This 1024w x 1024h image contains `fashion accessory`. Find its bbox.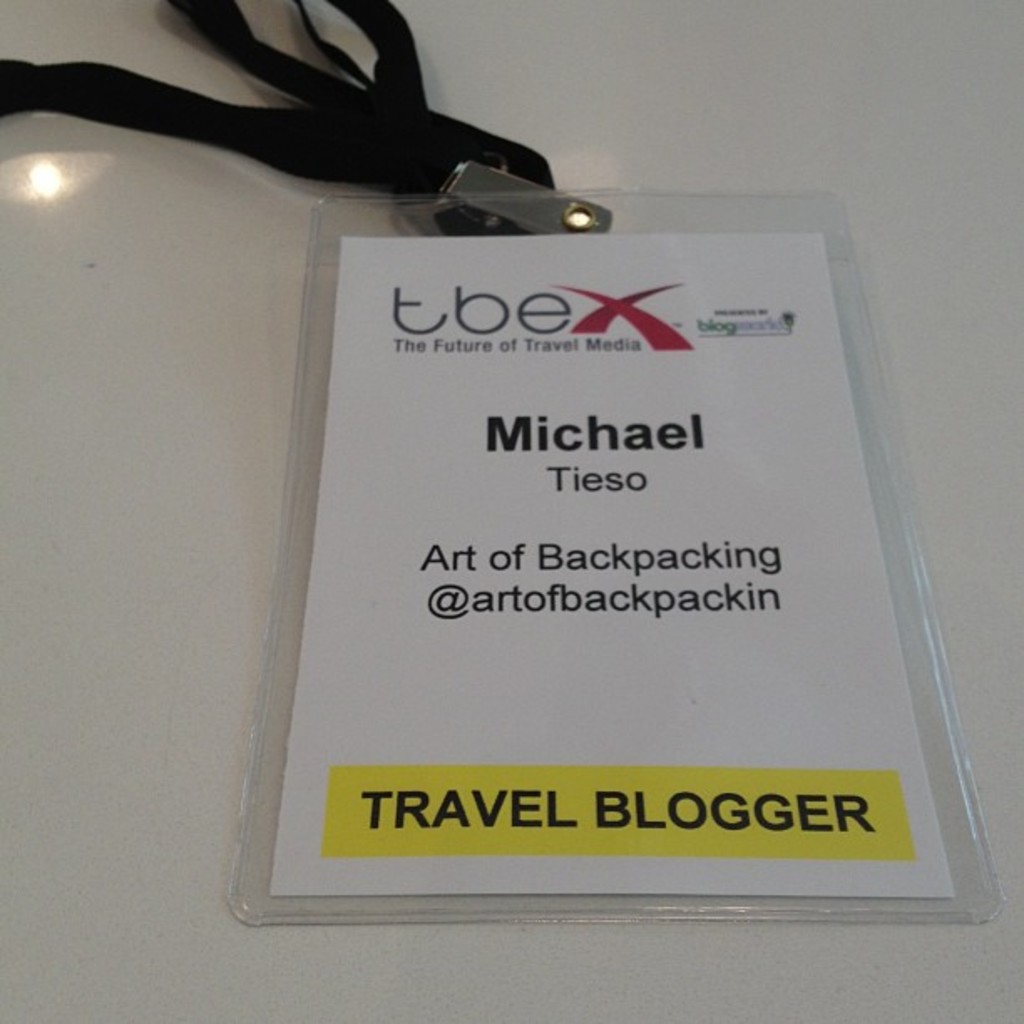
(0,0,1006,929).
